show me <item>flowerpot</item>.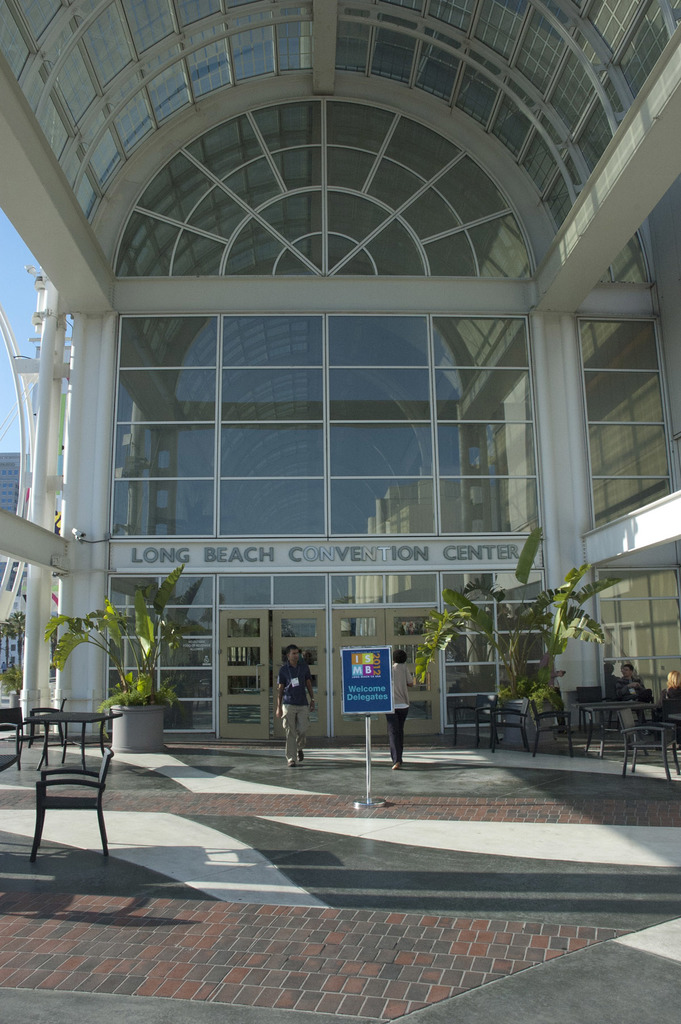
<item>flowerpot</item> is here: bbox(494, 695, 559, 742).
